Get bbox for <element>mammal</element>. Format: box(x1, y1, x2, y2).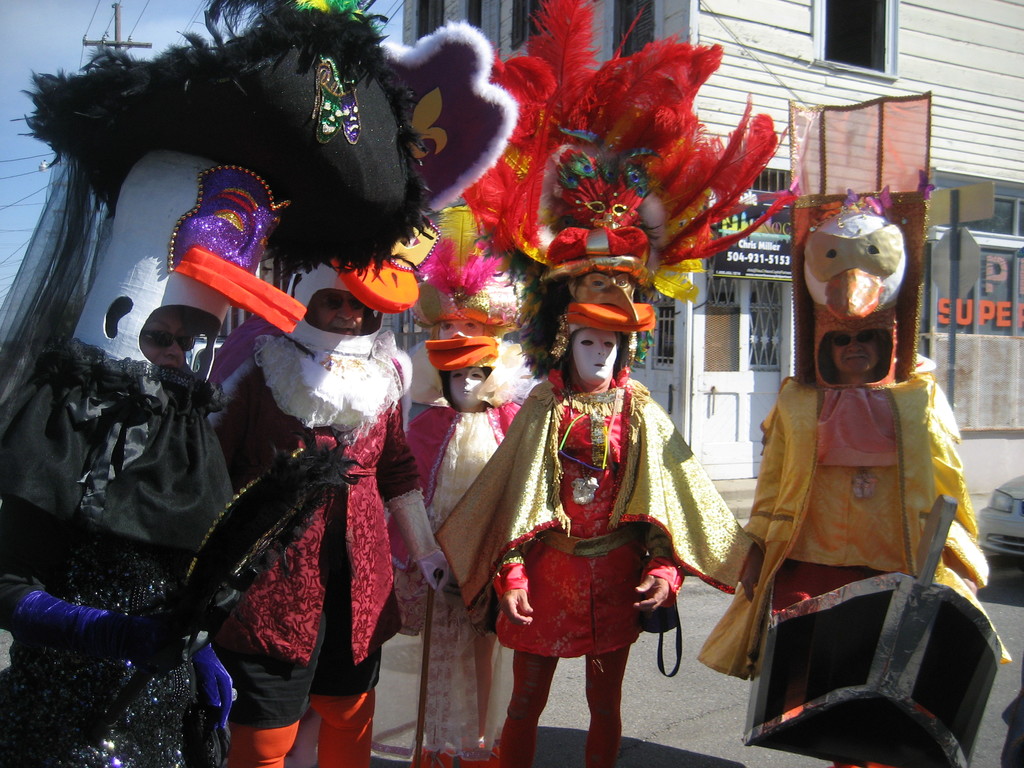
box(404, 205, 543, 767).
